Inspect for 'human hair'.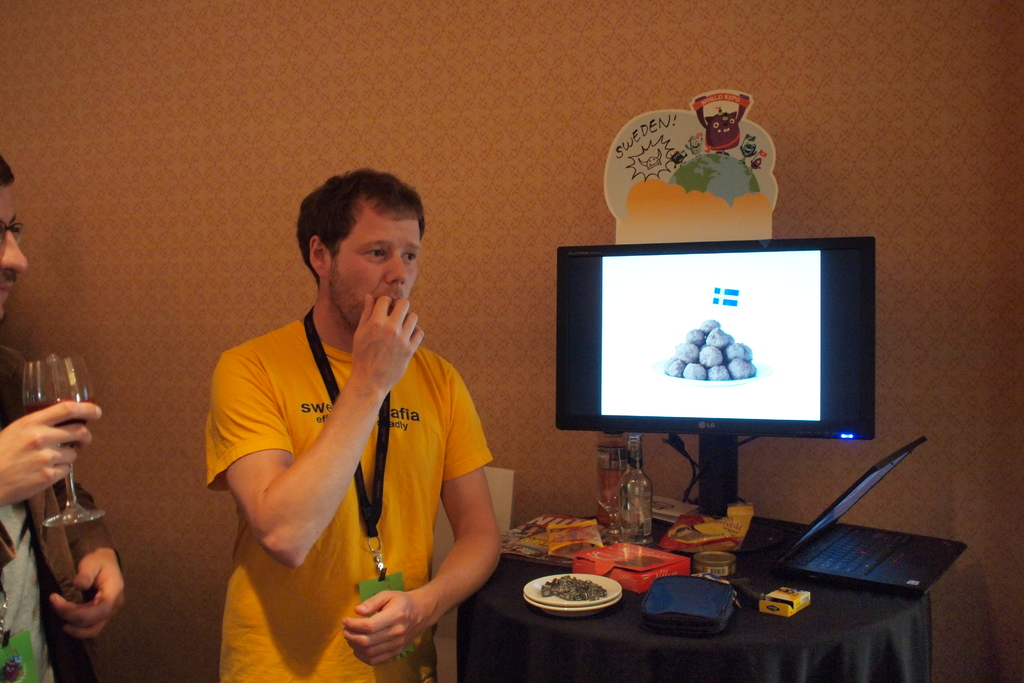
Inspection: rect(0, 158, 12, 185).
